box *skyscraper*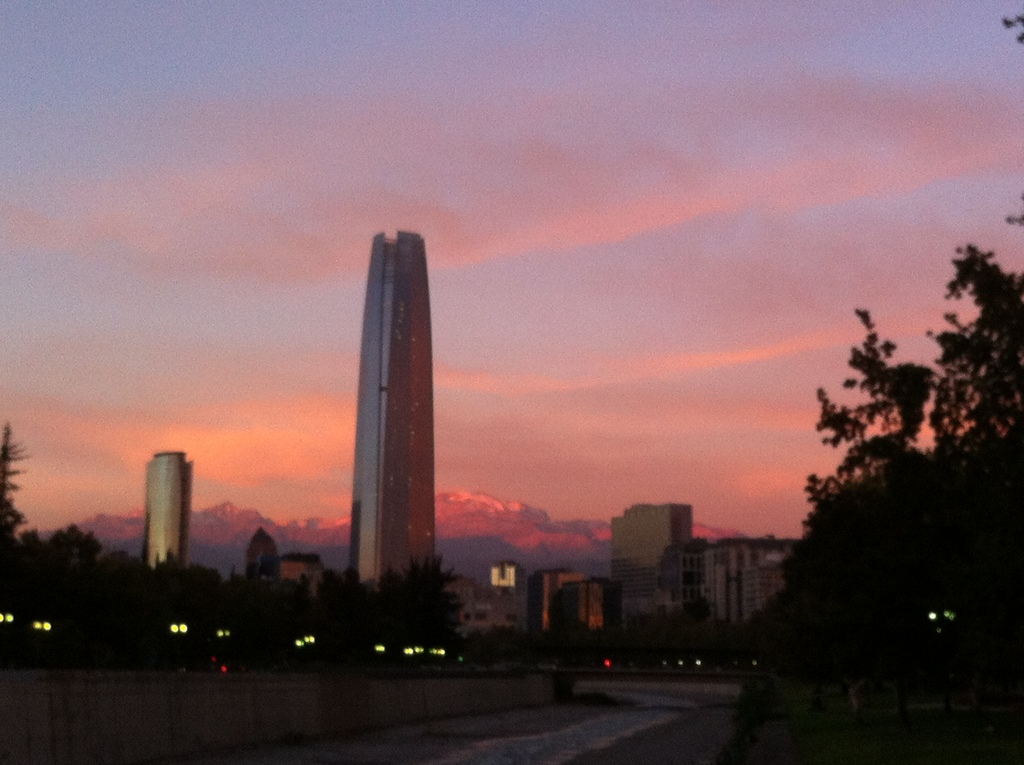
(322, 197, 451, 636)
